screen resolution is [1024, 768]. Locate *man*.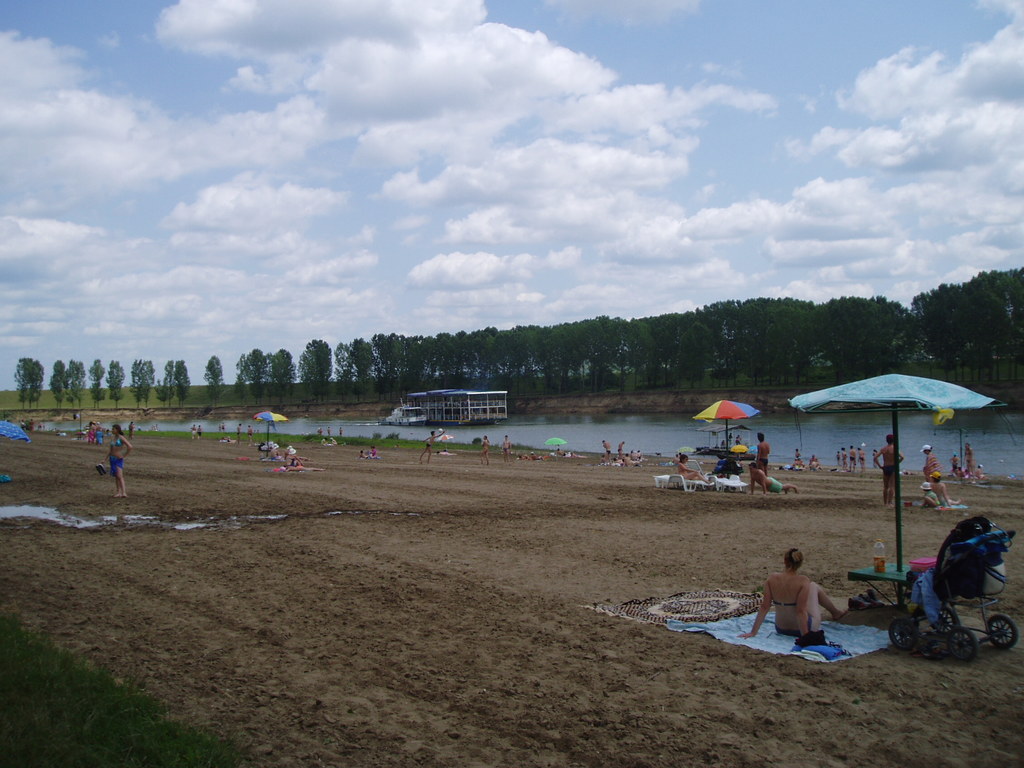
select_region(598, 440, 613, 466).
